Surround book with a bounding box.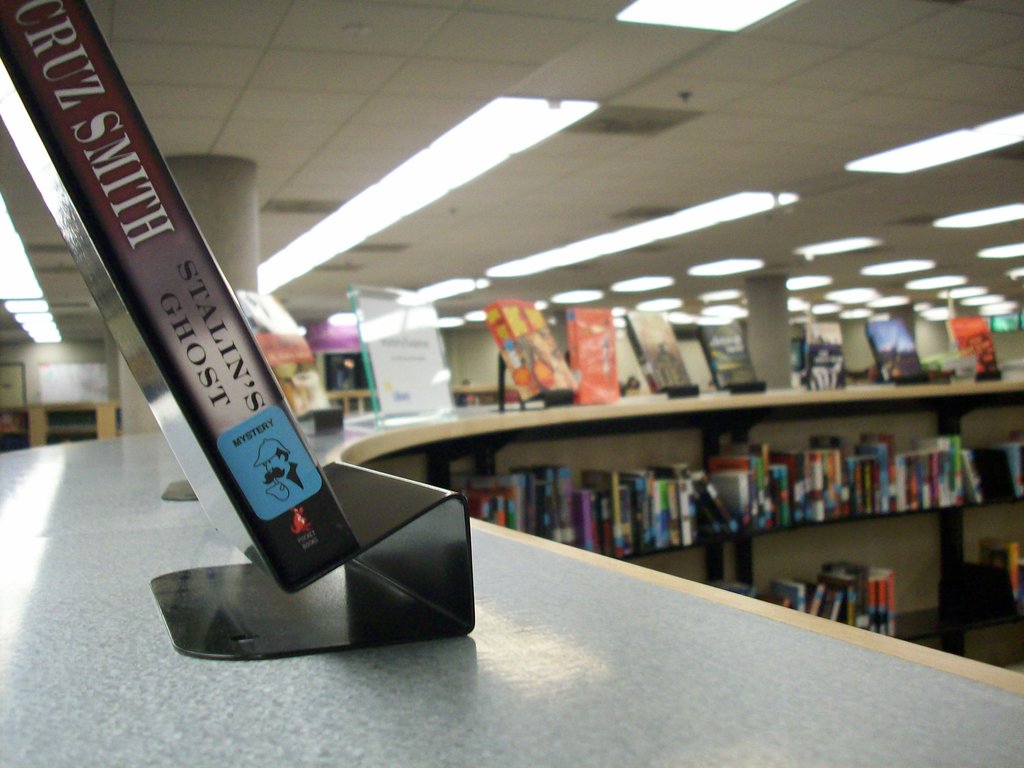
237 287 339 409.
